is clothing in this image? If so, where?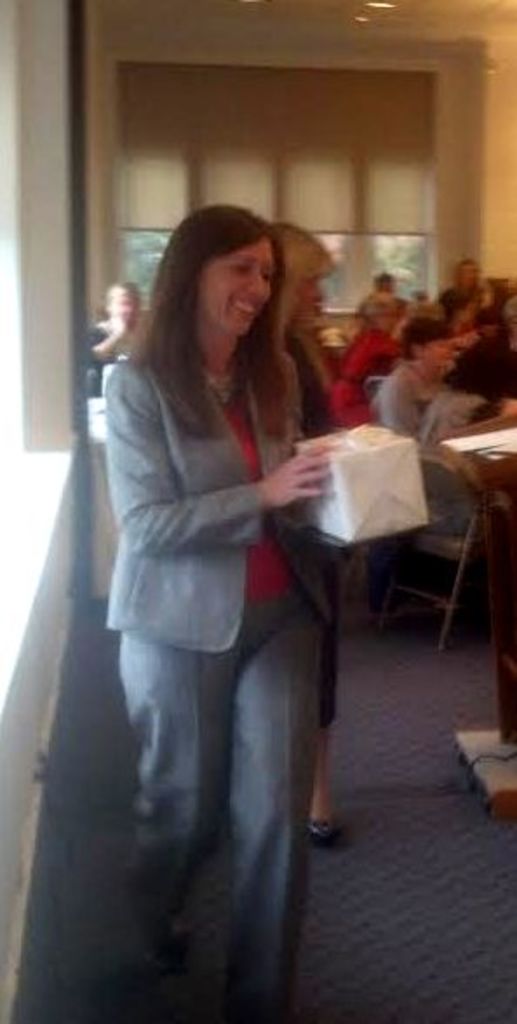
Yes, at [99, 333, 301, 1010].
